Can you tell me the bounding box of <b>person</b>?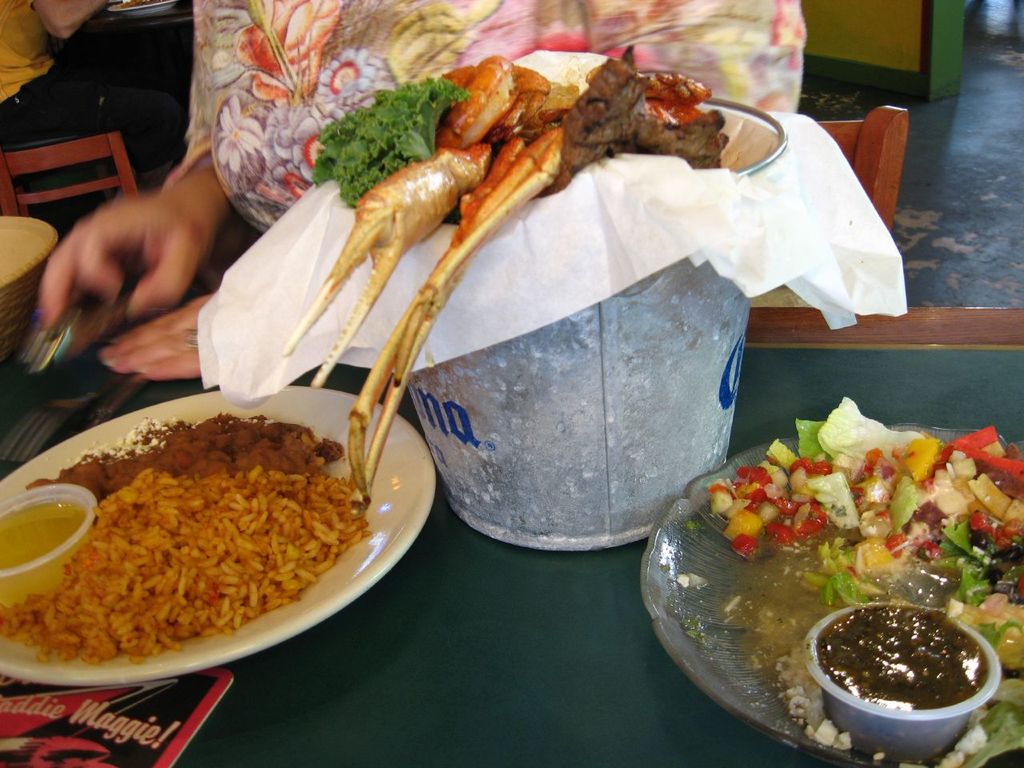
bbox(28, 0, 823, 386).
